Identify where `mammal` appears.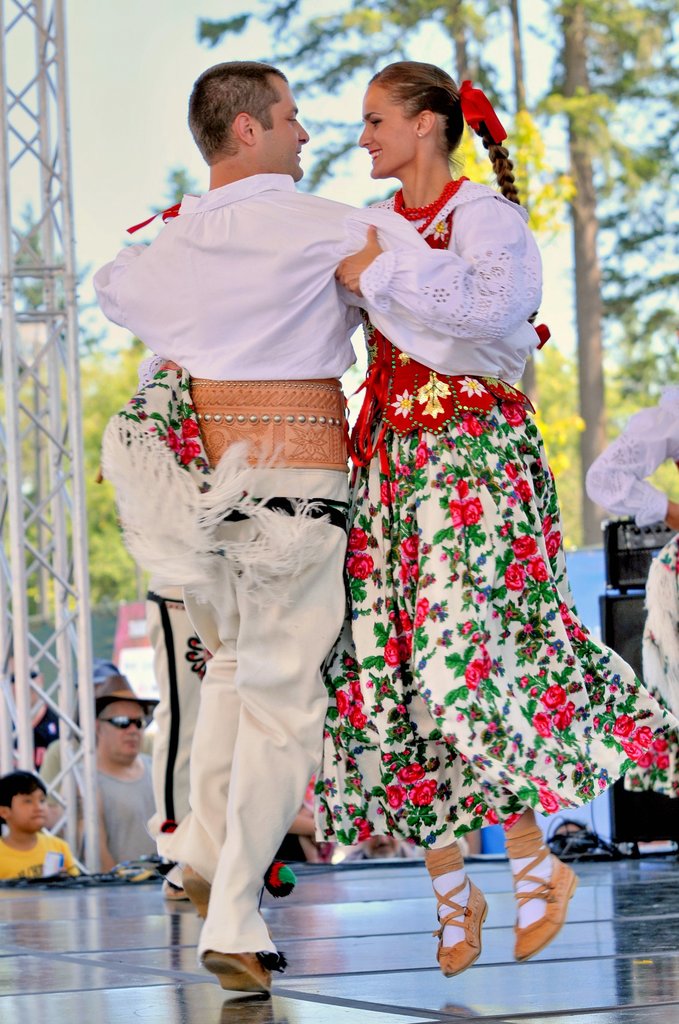
Appears at detection(0, 769, 83, 883).
